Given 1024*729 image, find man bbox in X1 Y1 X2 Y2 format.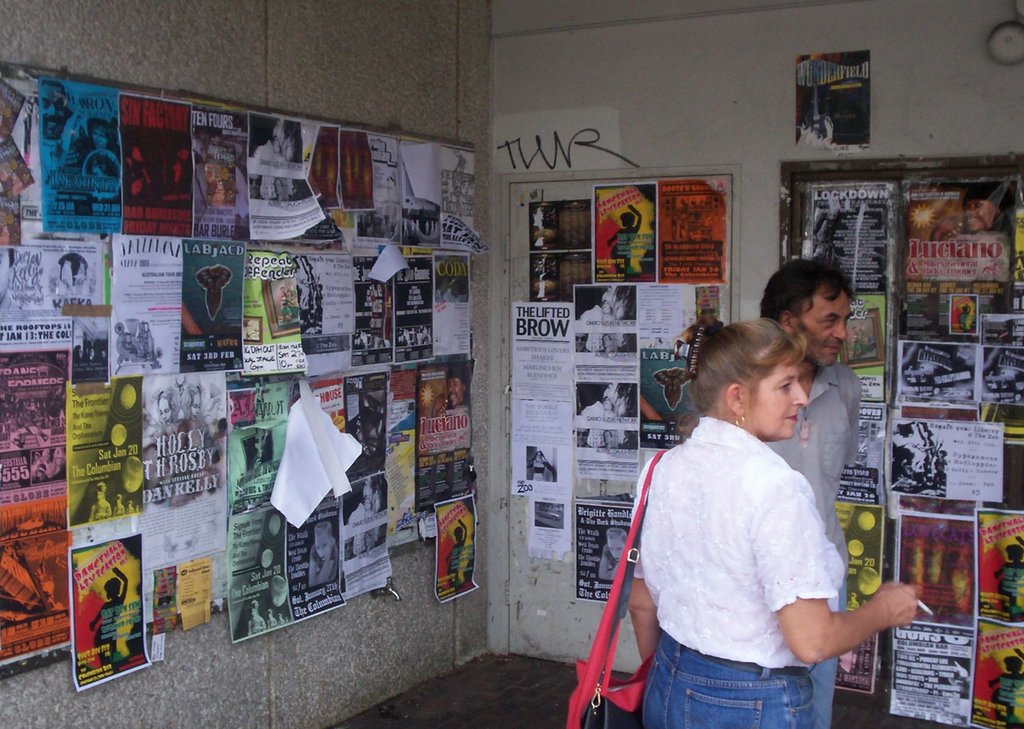
929 186 1014 247.
